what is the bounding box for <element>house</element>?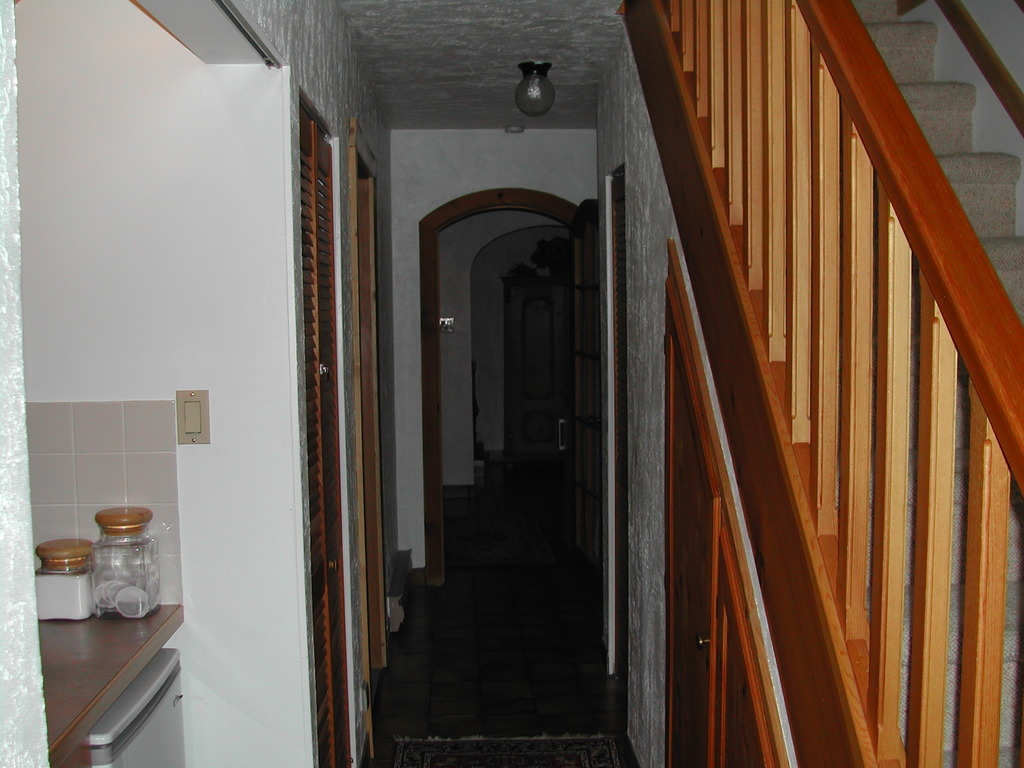
bbox=(4, 0, 1023, 767).
